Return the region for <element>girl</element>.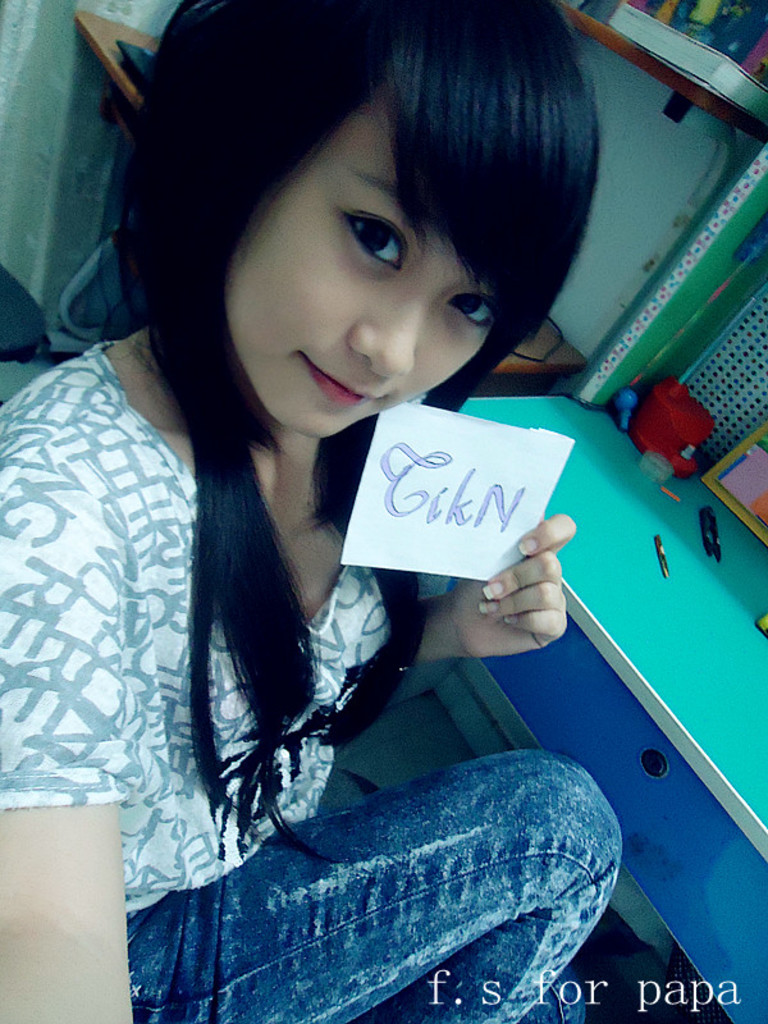
0:0:623:1023.
